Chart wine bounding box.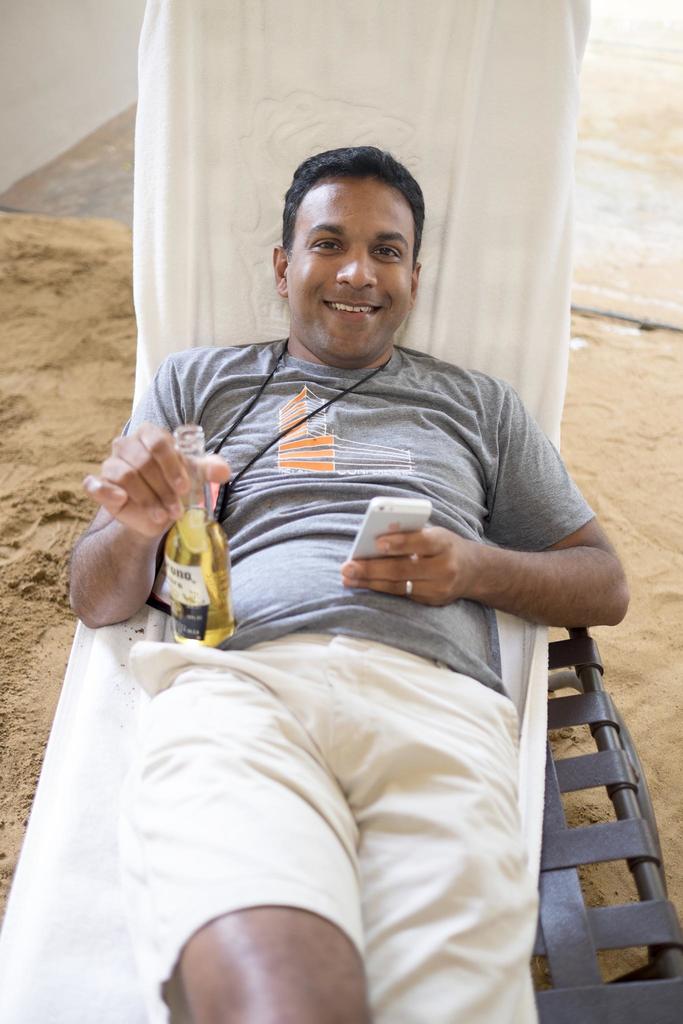
Charted: locate(165, 509, 235, 650).
